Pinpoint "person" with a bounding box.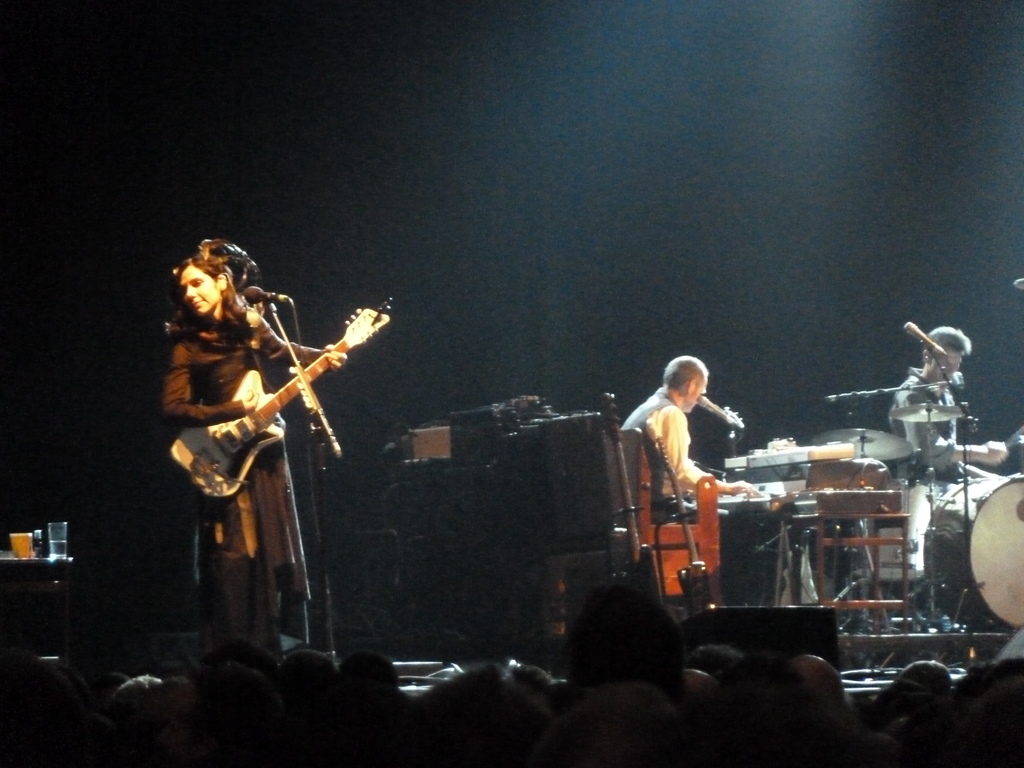
{"left": 776, "top": 658, "right": 881, "bottom": 767}.
